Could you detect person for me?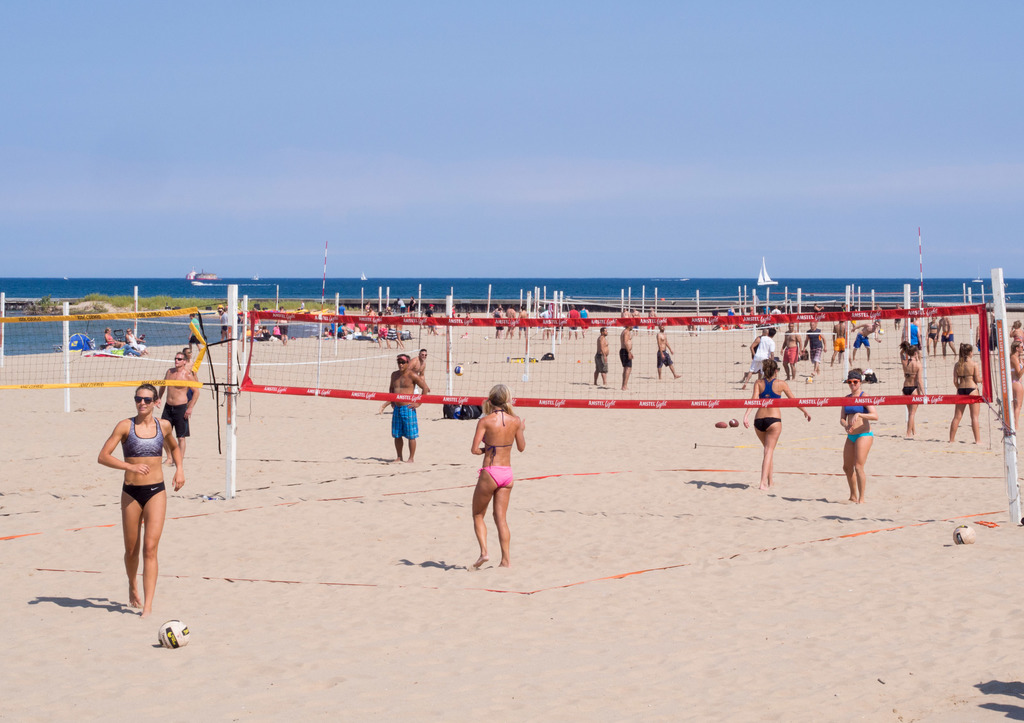
Detection result: bbox=[100, 352, 174, 631].
